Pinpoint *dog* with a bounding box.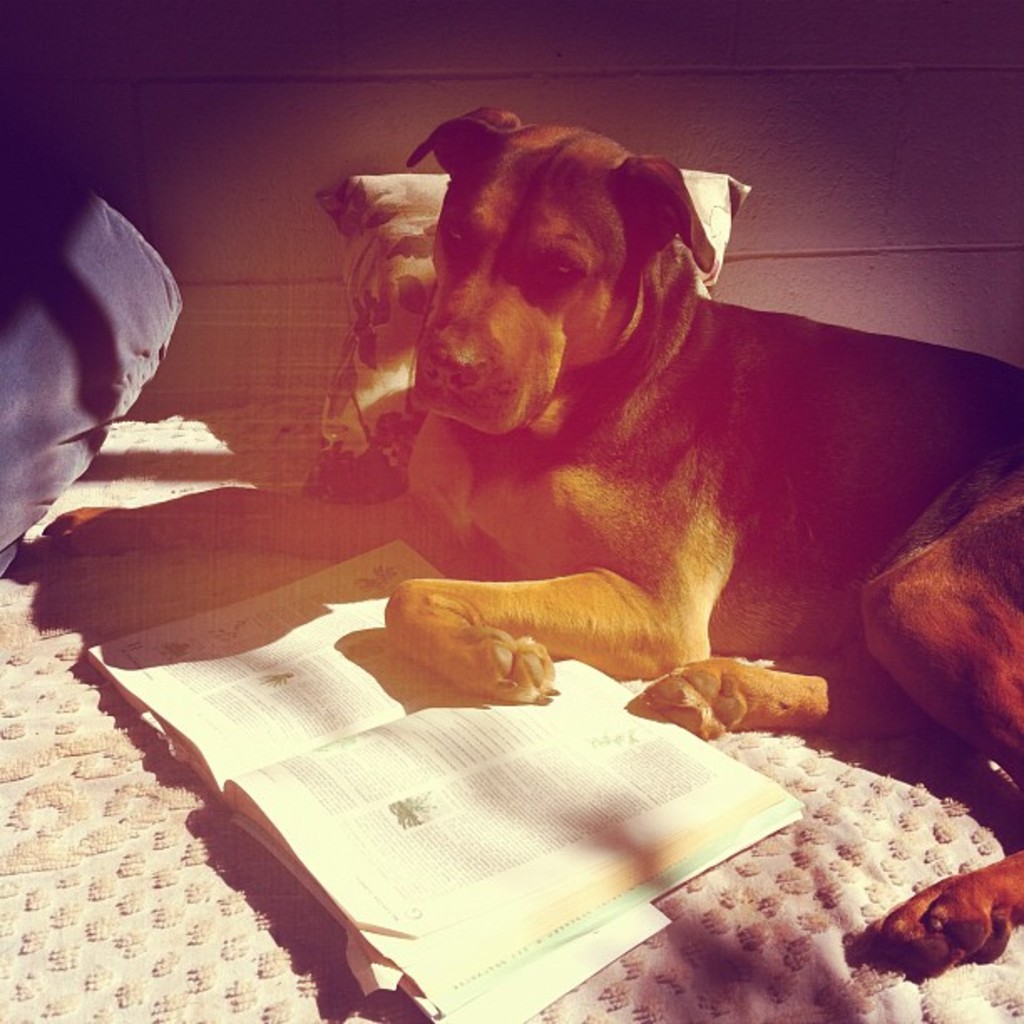
select_region(35, 109, 1022, 980).
